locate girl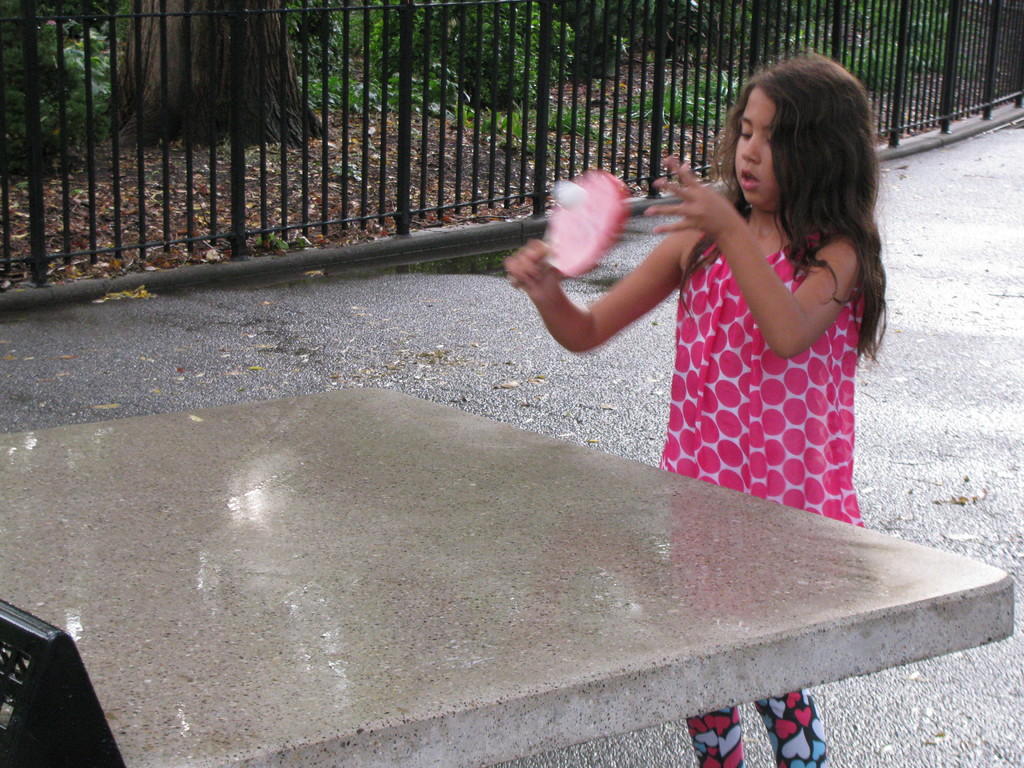
pyautogui.locateOnScreen(504, 54, 885, 767)
